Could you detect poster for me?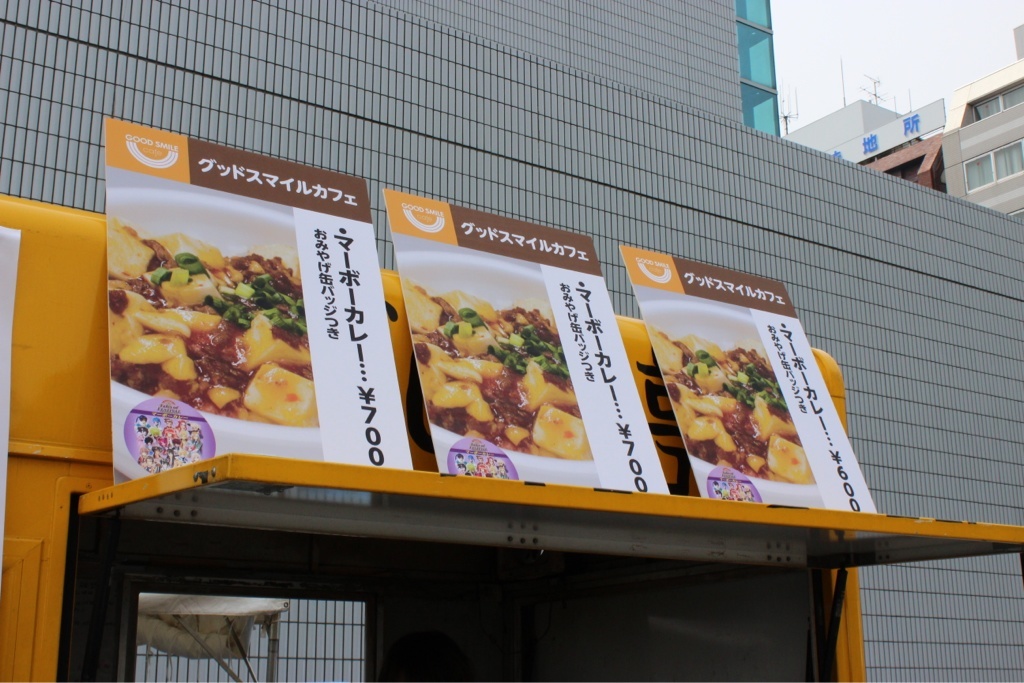
Detection result: 626,255,873,511.
